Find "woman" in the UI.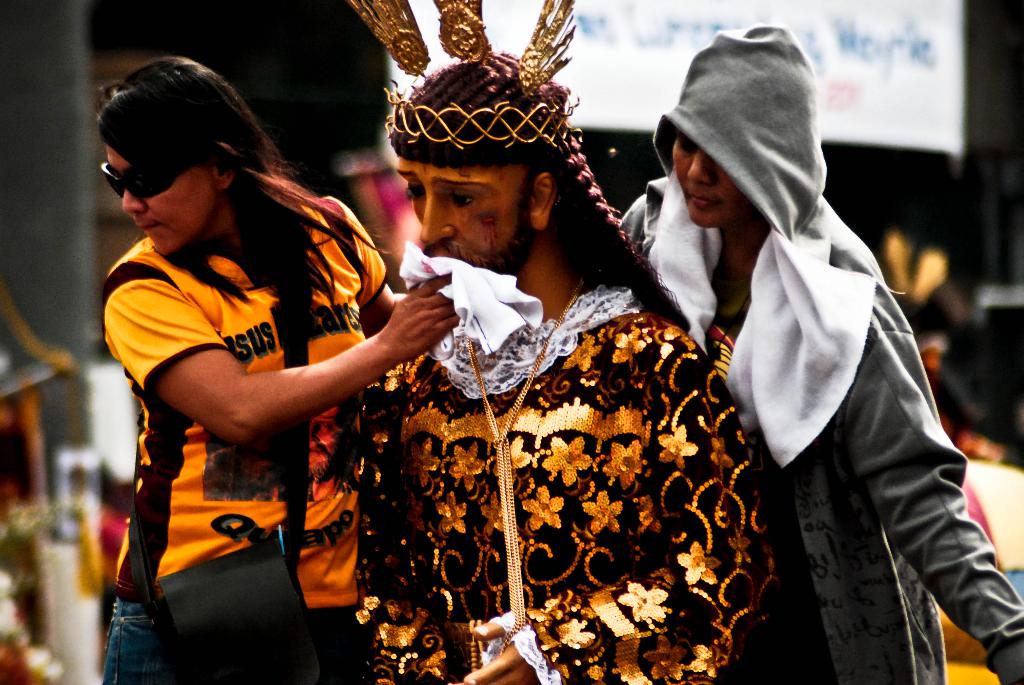
UI element at [x1=614, y1=28, x2=1023, y2=684].
